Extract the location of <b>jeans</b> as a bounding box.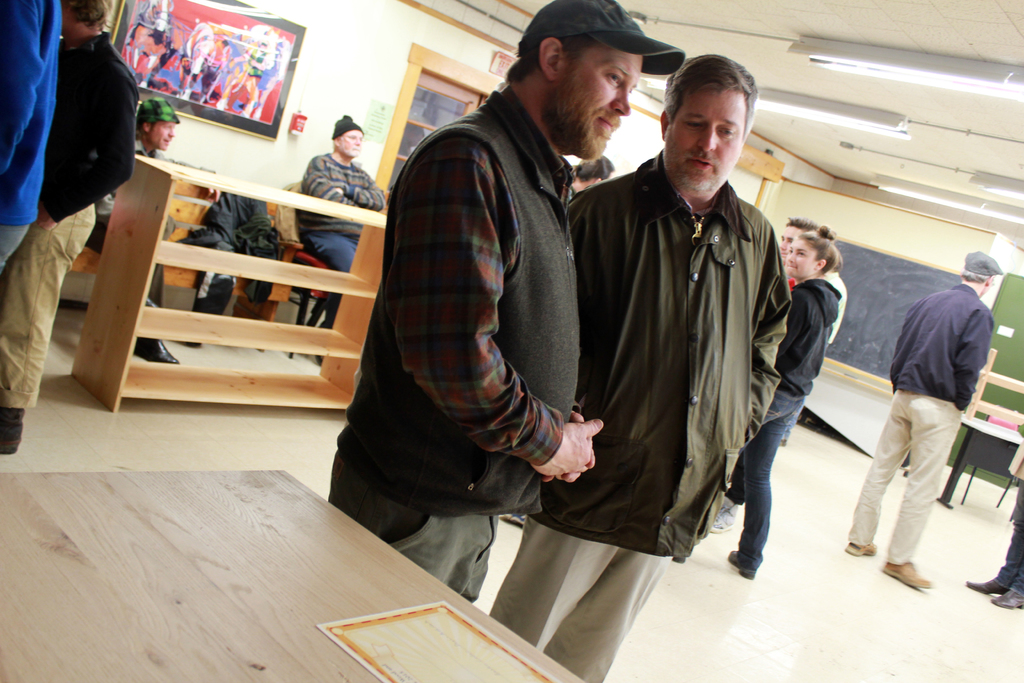
bbox=[303, 231, 358, 331].
